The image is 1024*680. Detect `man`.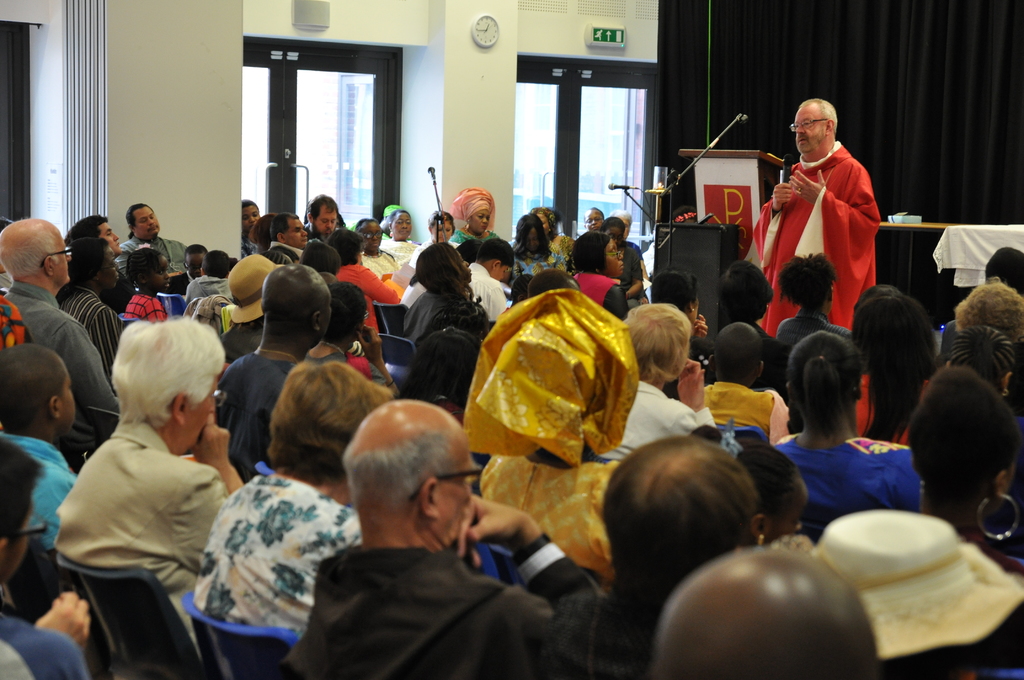
Detection: 468:240:506:321.
